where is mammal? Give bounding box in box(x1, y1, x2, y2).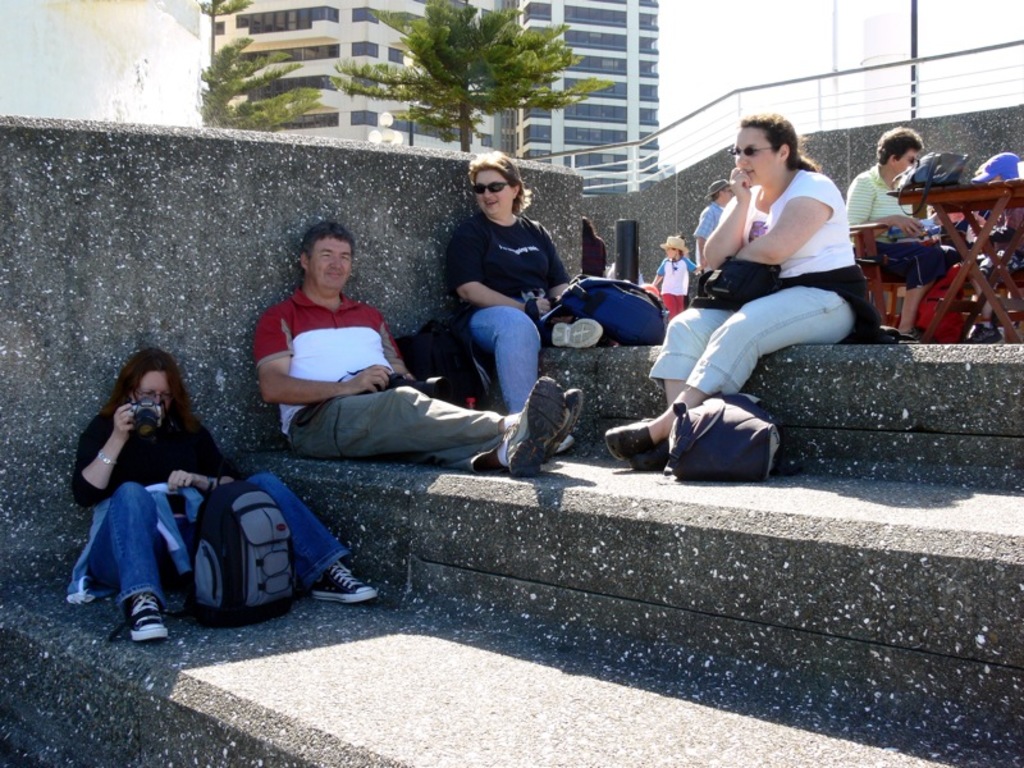
box(974, 200, 1023, 343).
